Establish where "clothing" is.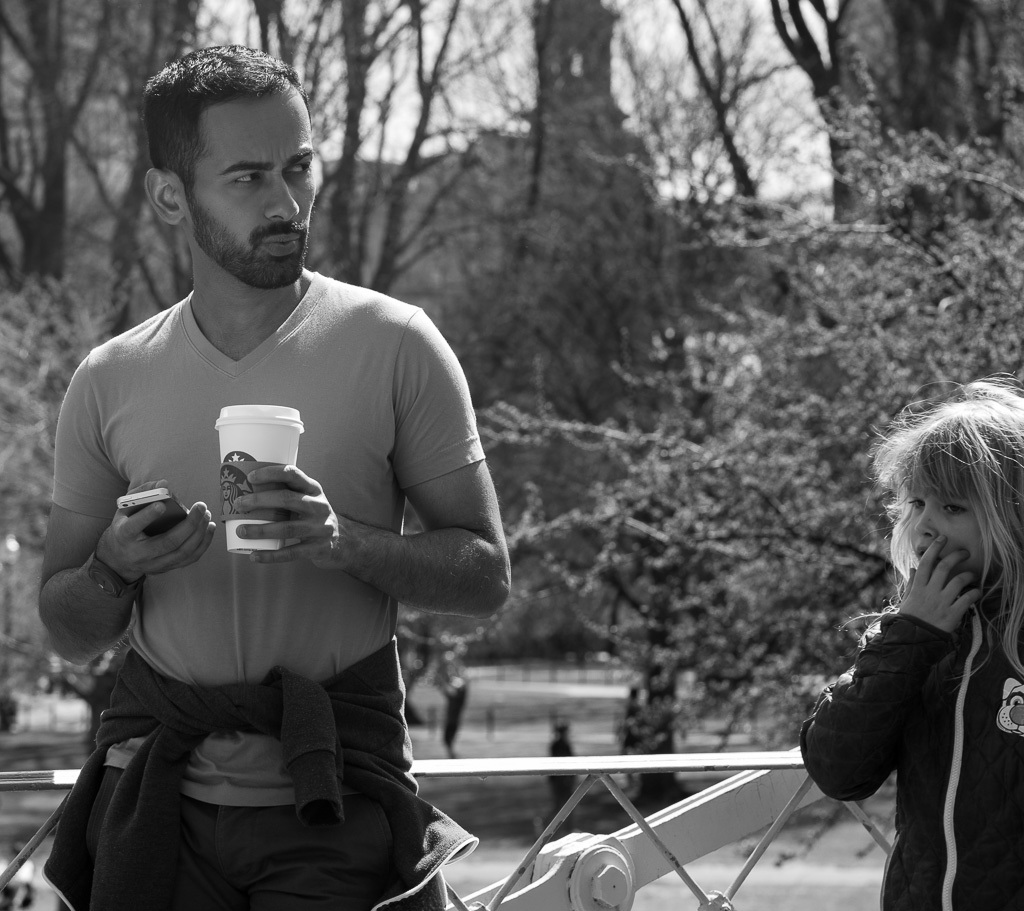
Established at (left=47, top=645, right=488, bottom=910).
